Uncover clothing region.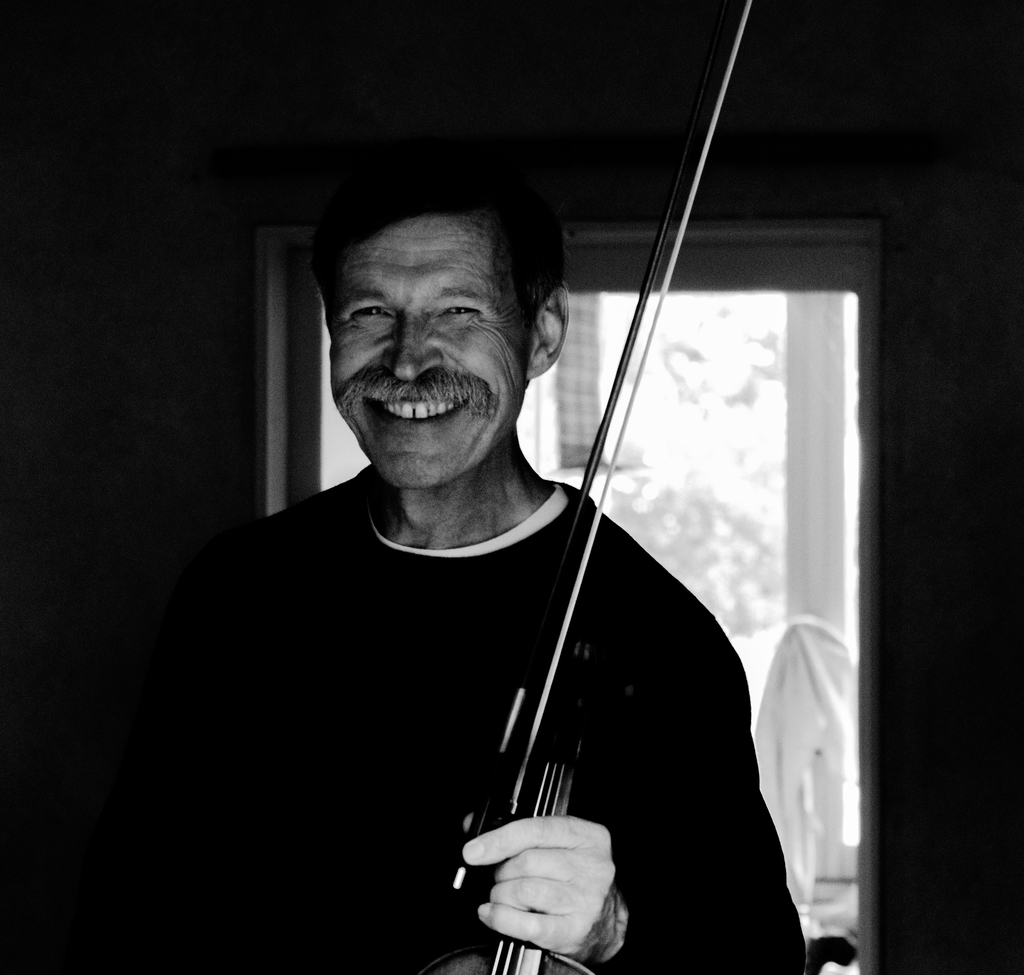
Uncovered: 94, 333, 780, 974.
